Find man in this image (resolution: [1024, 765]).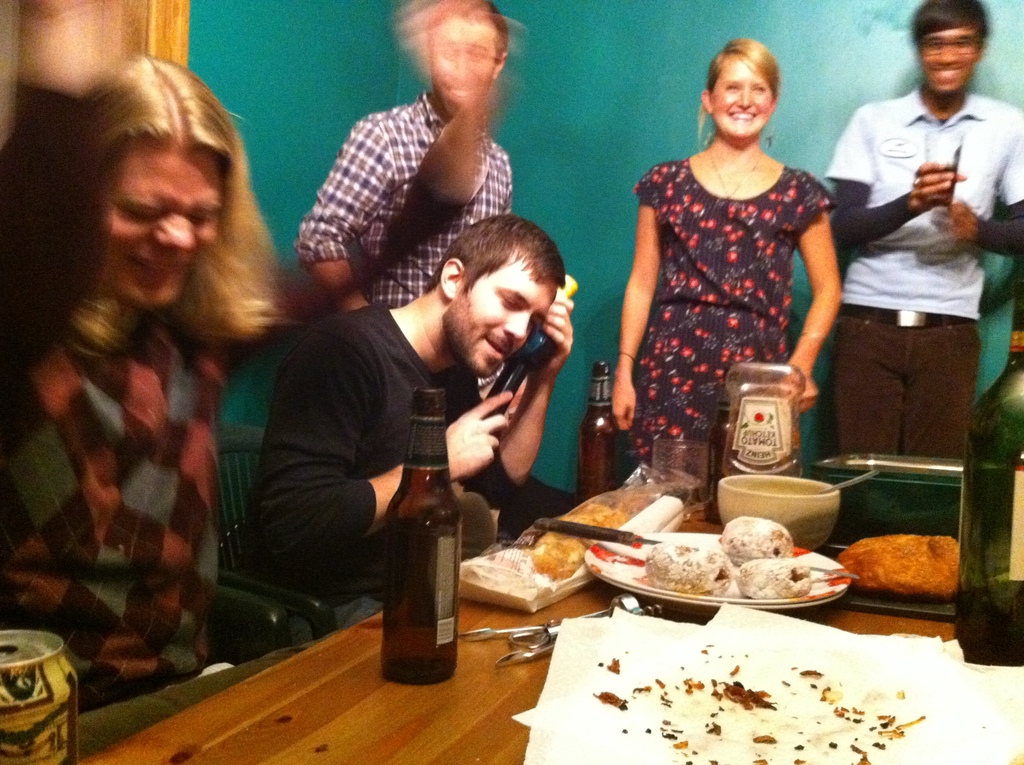
region(236, 211, 573, 645).
